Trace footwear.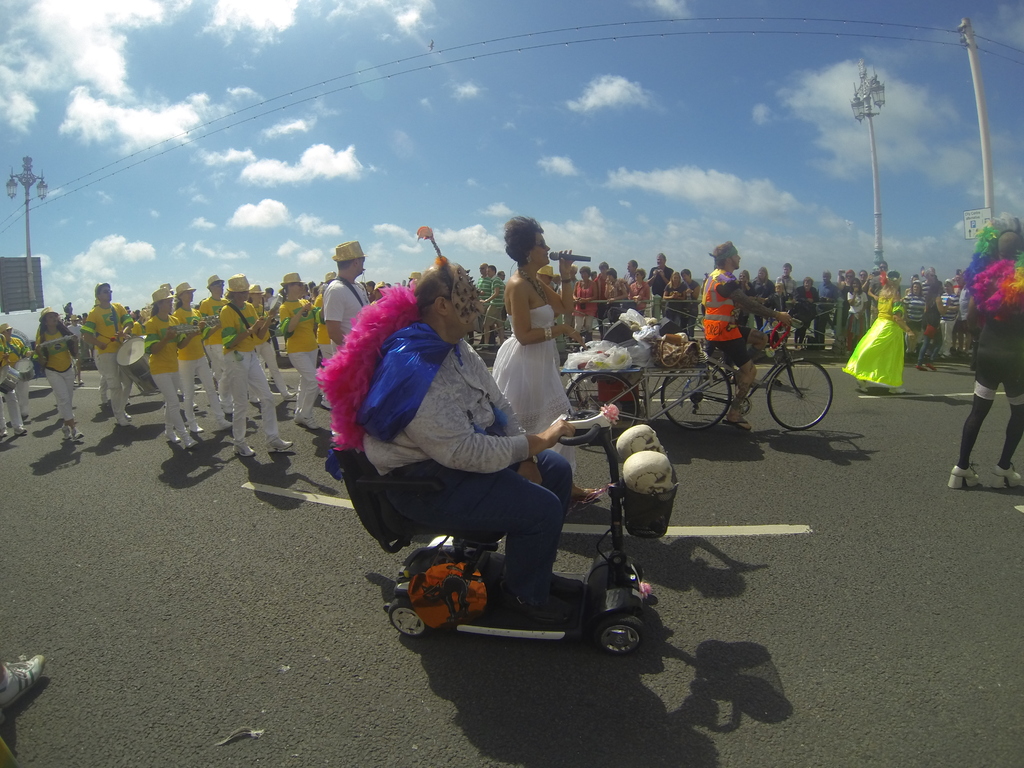
Traced to 945:462:984:491.
